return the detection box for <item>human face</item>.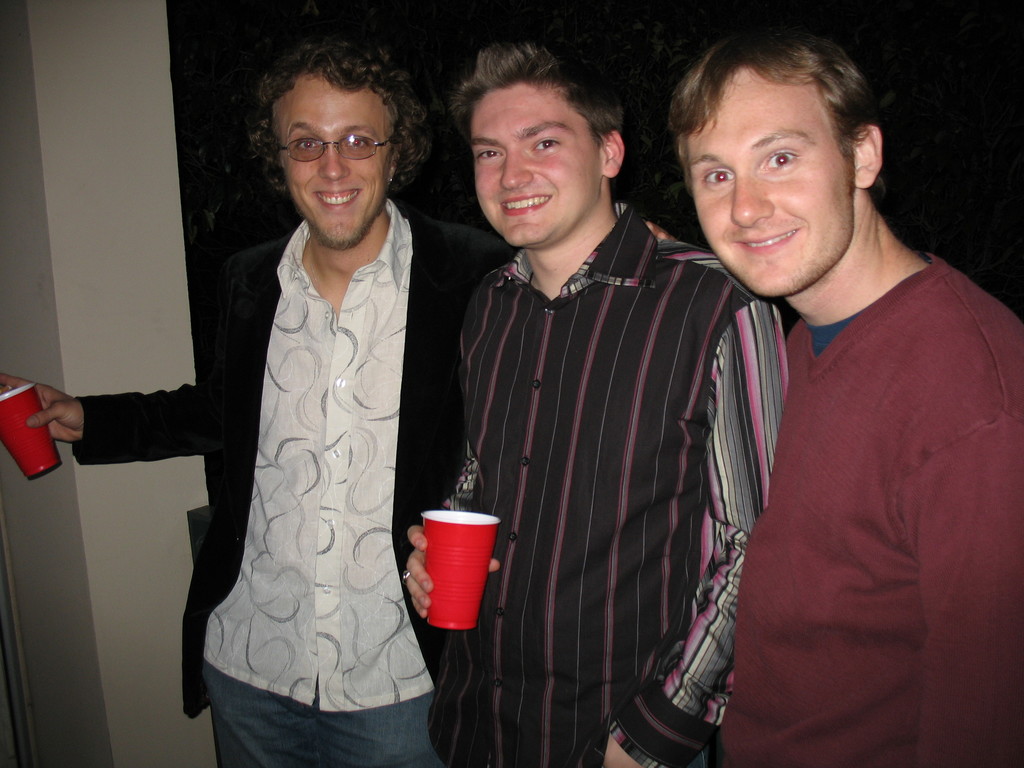
[x1=467, y1=79, x2=600, y2=247].
